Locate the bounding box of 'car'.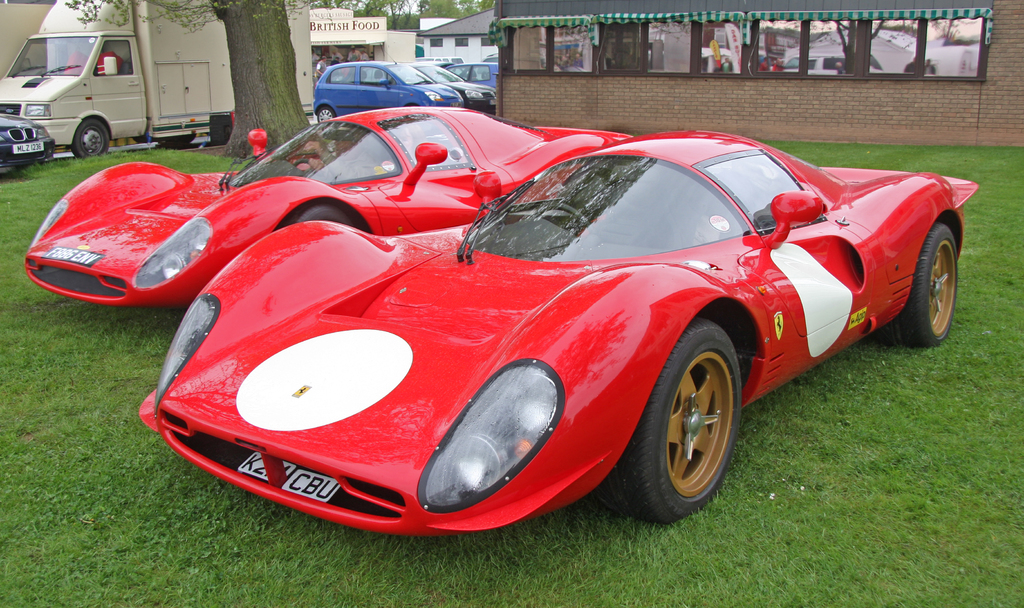
Bounding box: bbox=(408, 61, 493, 111).
